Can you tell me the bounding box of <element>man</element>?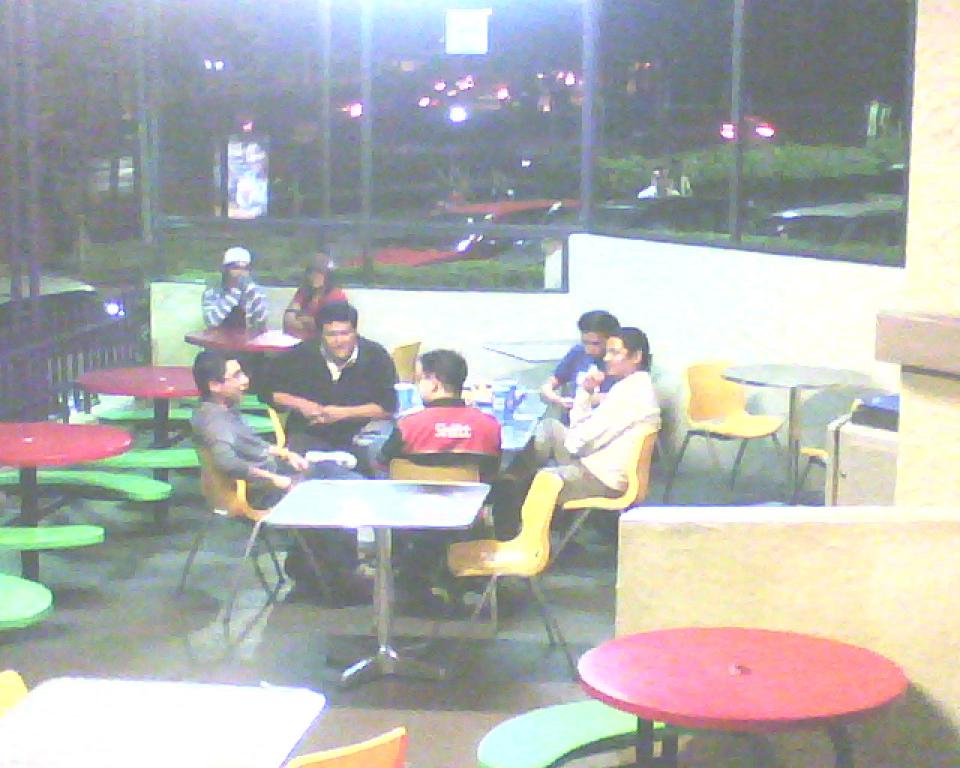
crop(379, 350, 512, 599).
